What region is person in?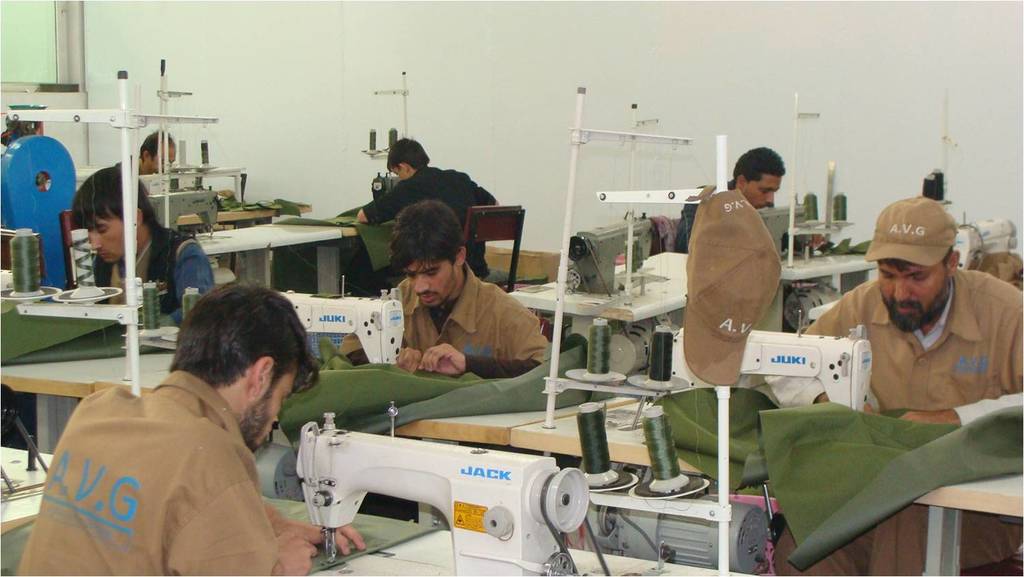
[left=53, top=286, right=311, bottom=561].
